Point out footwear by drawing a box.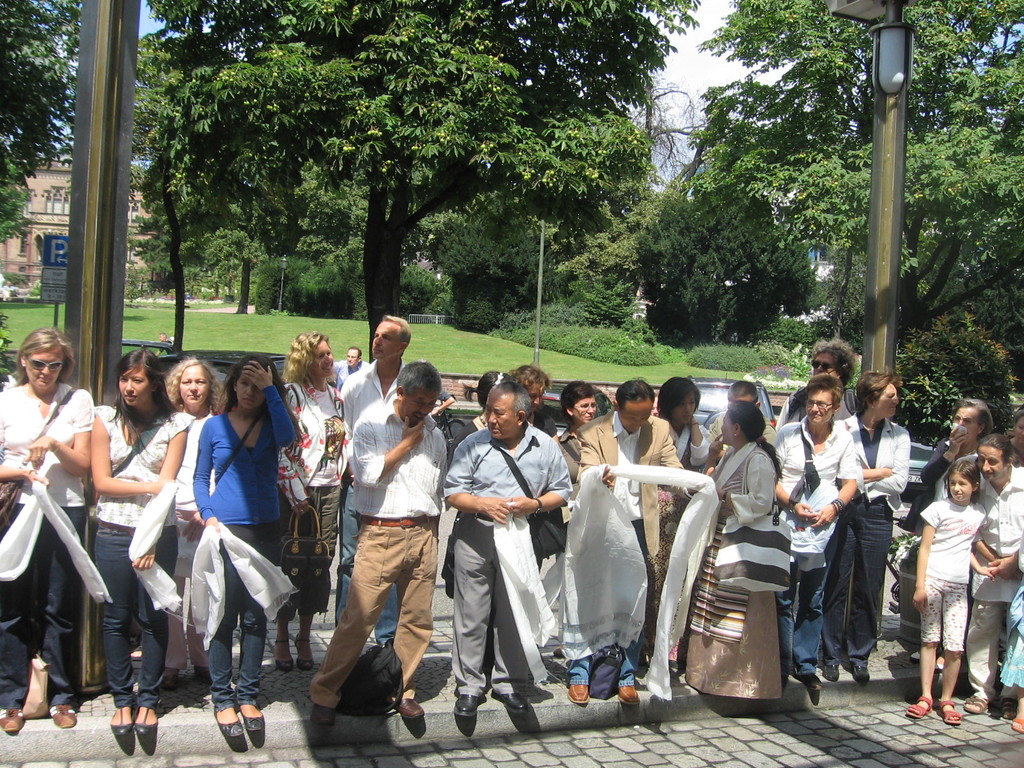
x1=456, y1=696, x2=478, y2=717.
